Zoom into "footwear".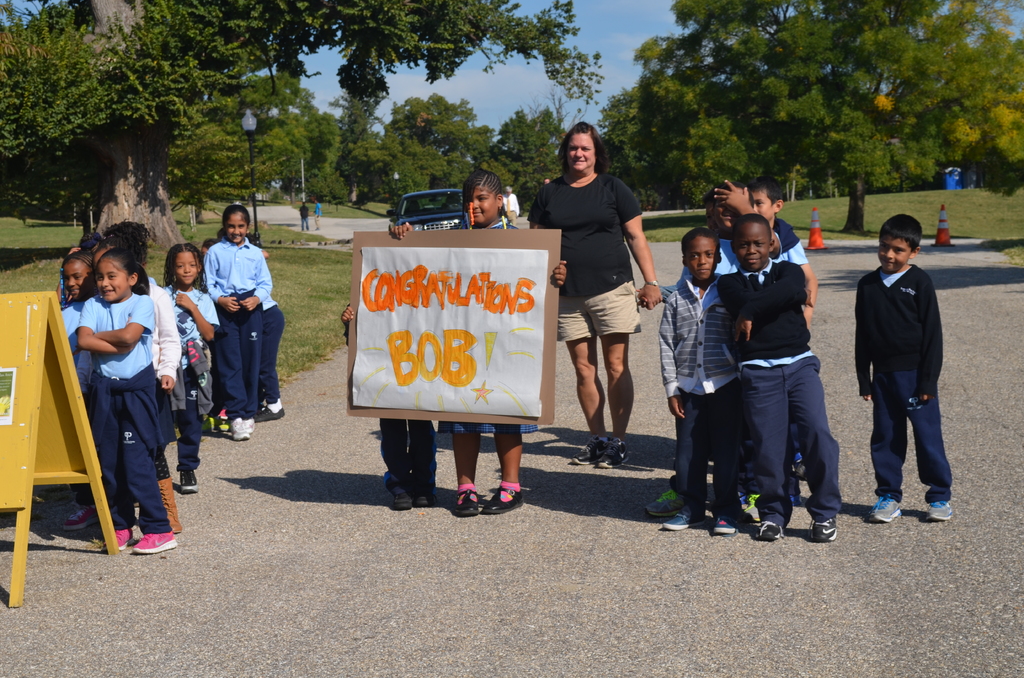
Zoom target: 602/440/634/476.
